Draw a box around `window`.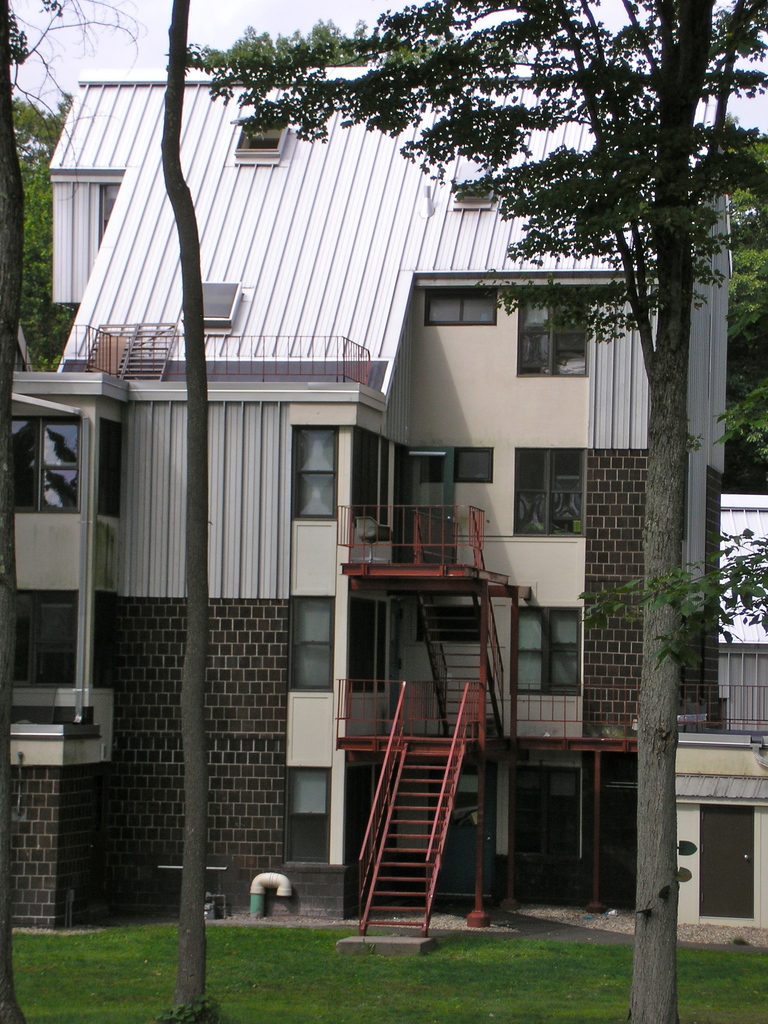
l=507, t=765, r=582, b=858.
